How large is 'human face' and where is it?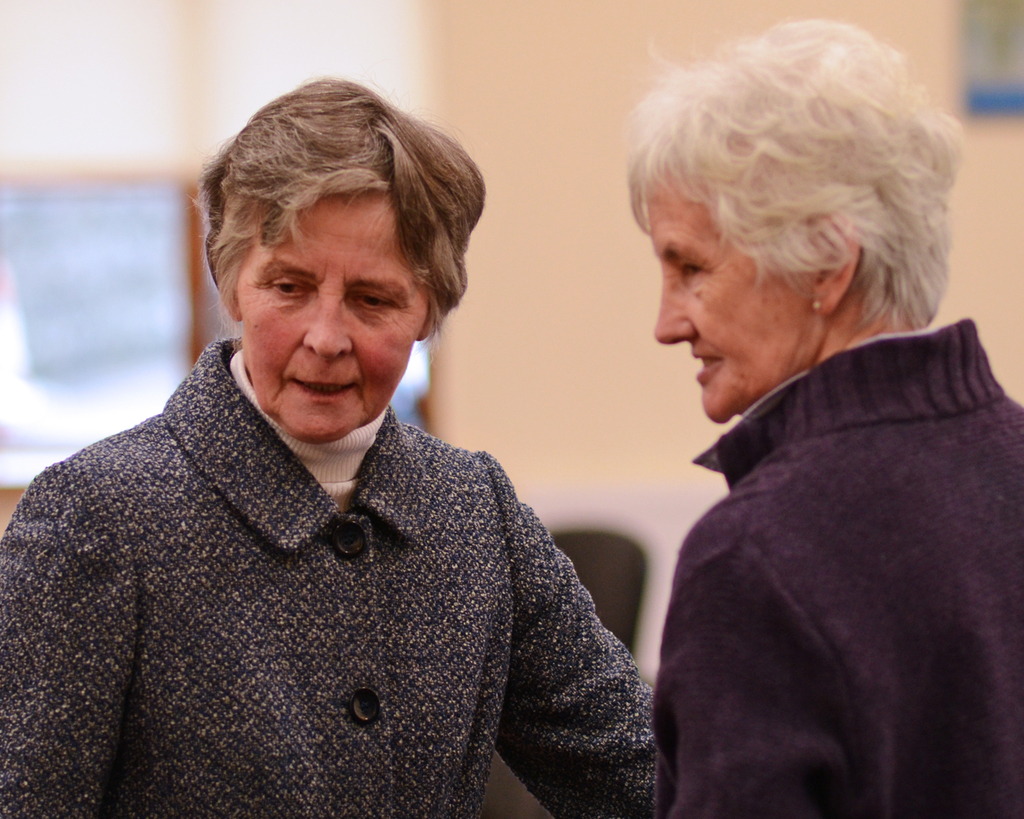
Bounding box: [left=231, top=194, right=428, bottom=446].
